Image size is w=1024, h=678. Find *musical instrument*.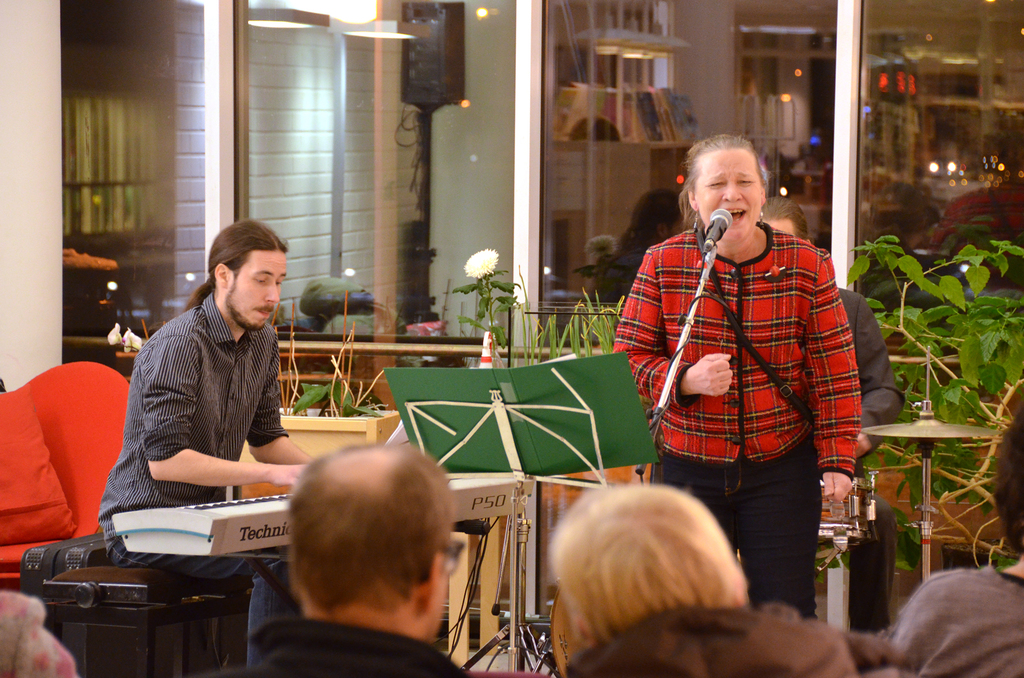
box=[144, 439, 552, 573].
